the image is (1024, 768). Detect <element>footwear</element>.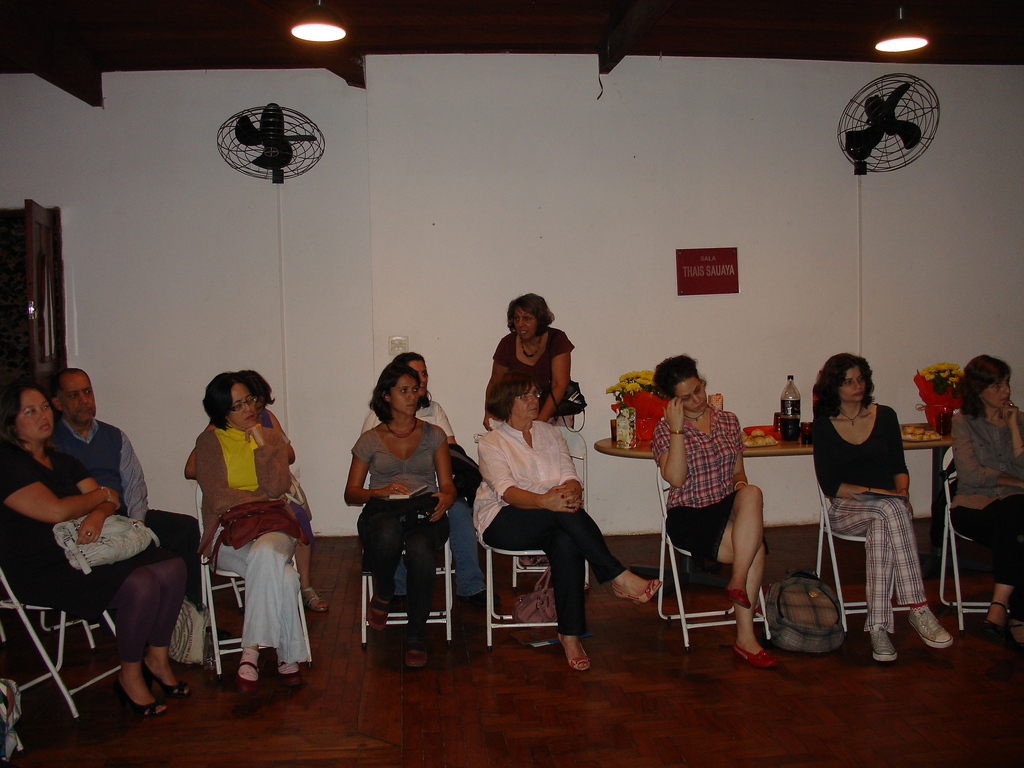
Detection: bbox=[405, 643, 430, 667].
